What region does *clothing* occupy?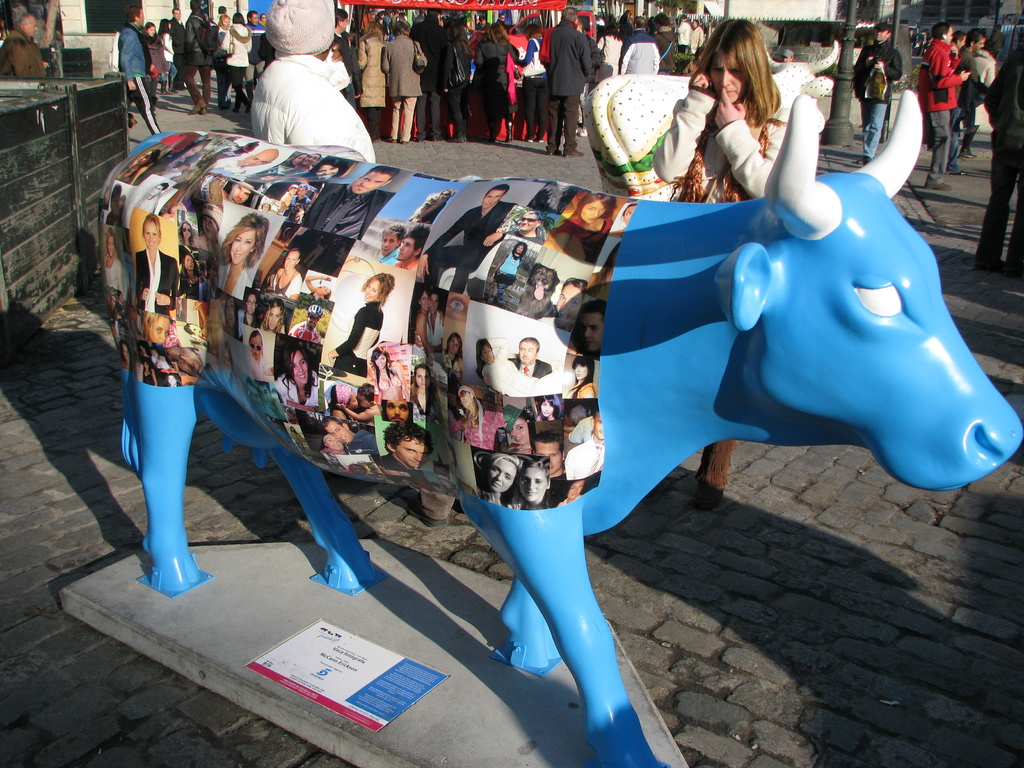
bbox(920, 28, 947, 198).
